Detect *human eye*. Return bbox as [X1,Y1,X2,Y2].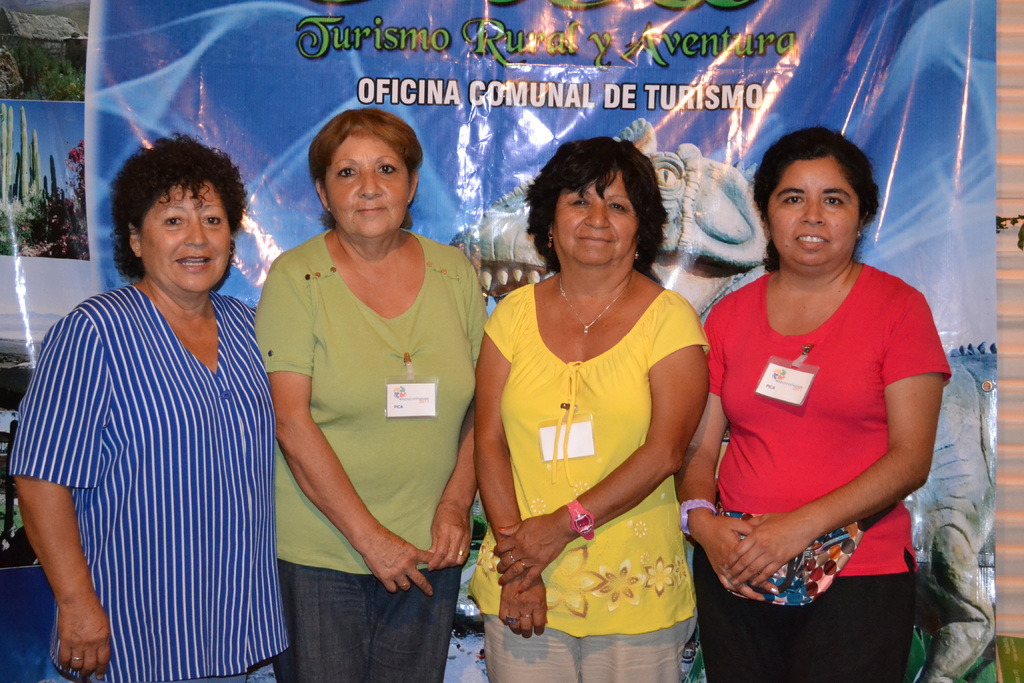
[604,199,630,213].
